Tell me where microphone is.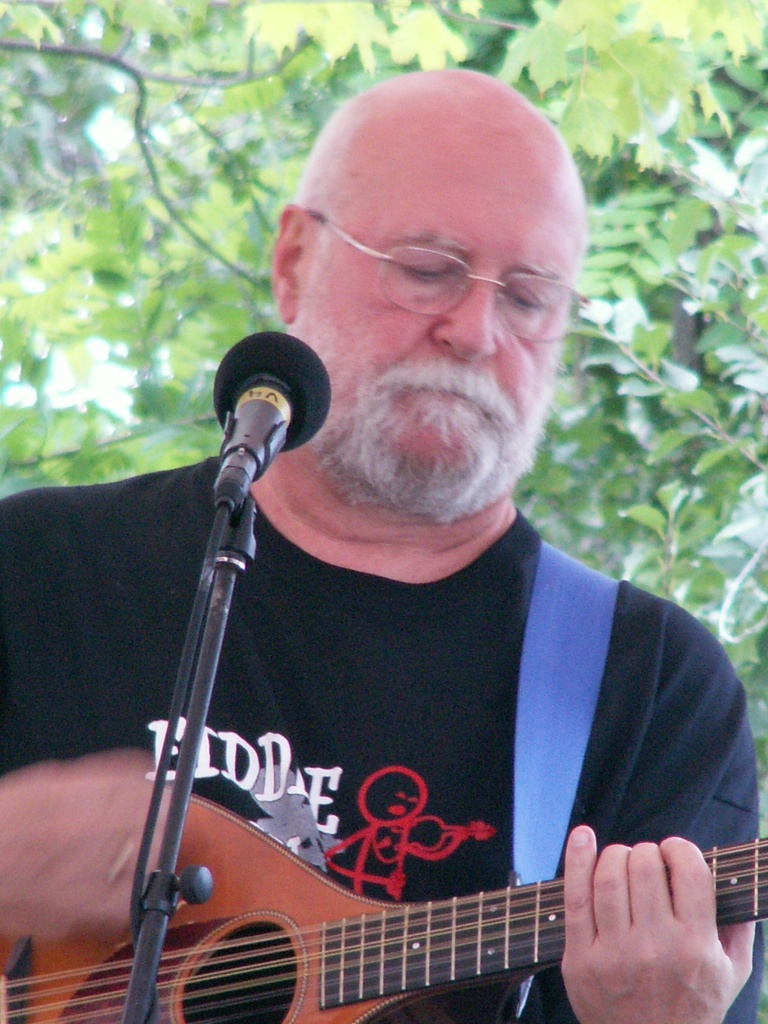
microphone is at select_region(200, 330, 339, 516).
